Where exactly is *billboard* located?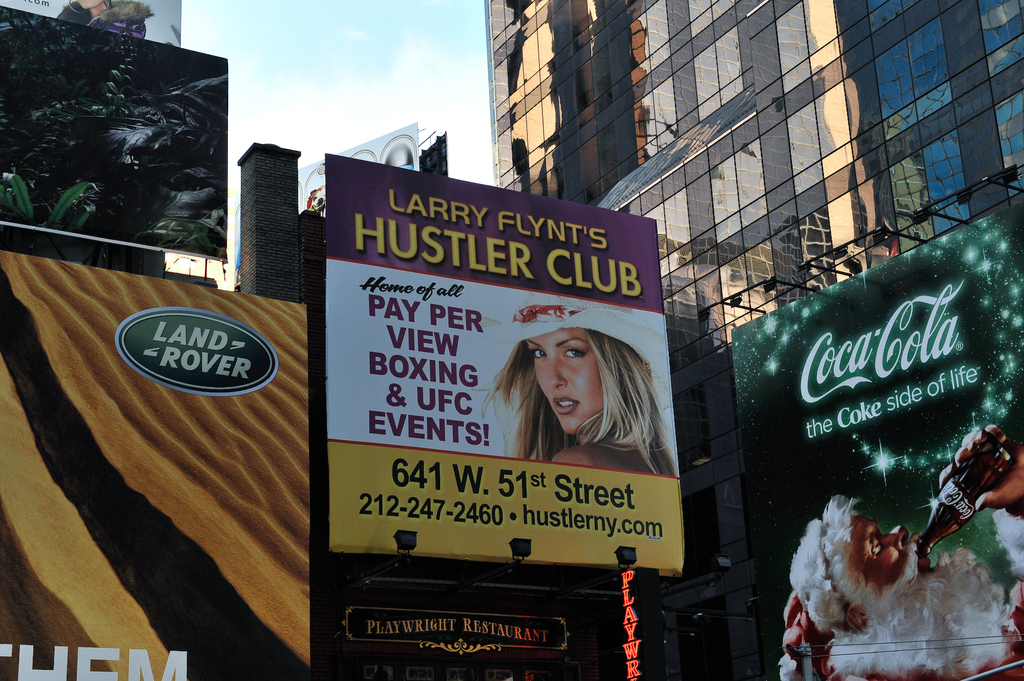
Its bounding box is (0, 244, 310, 680).
